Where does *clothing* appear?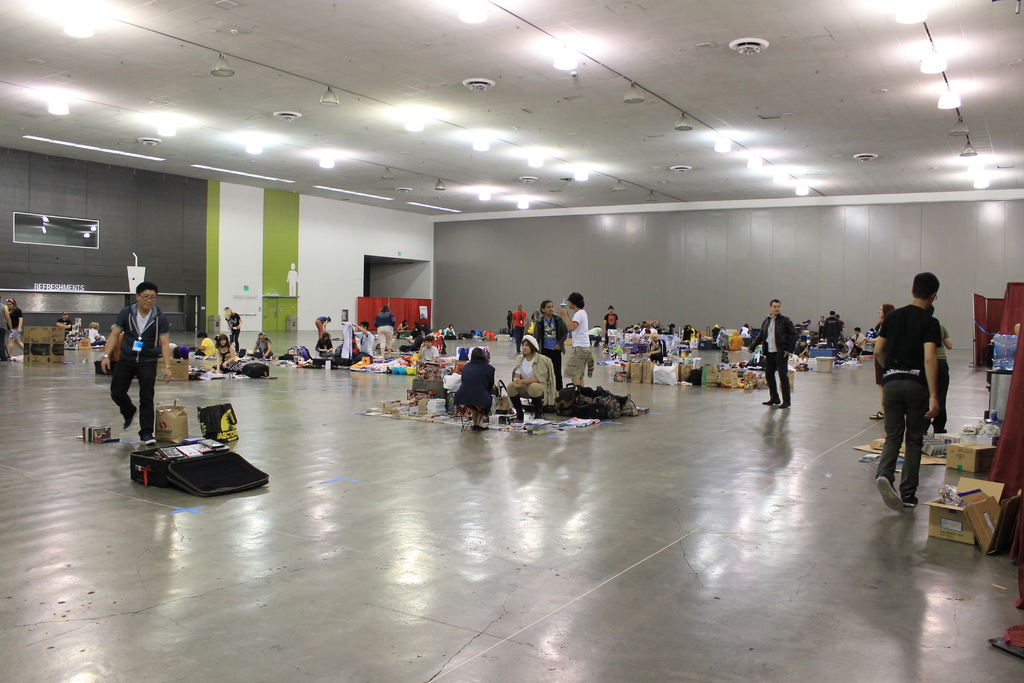
Appears at <box>508,345,556,416</box>.
